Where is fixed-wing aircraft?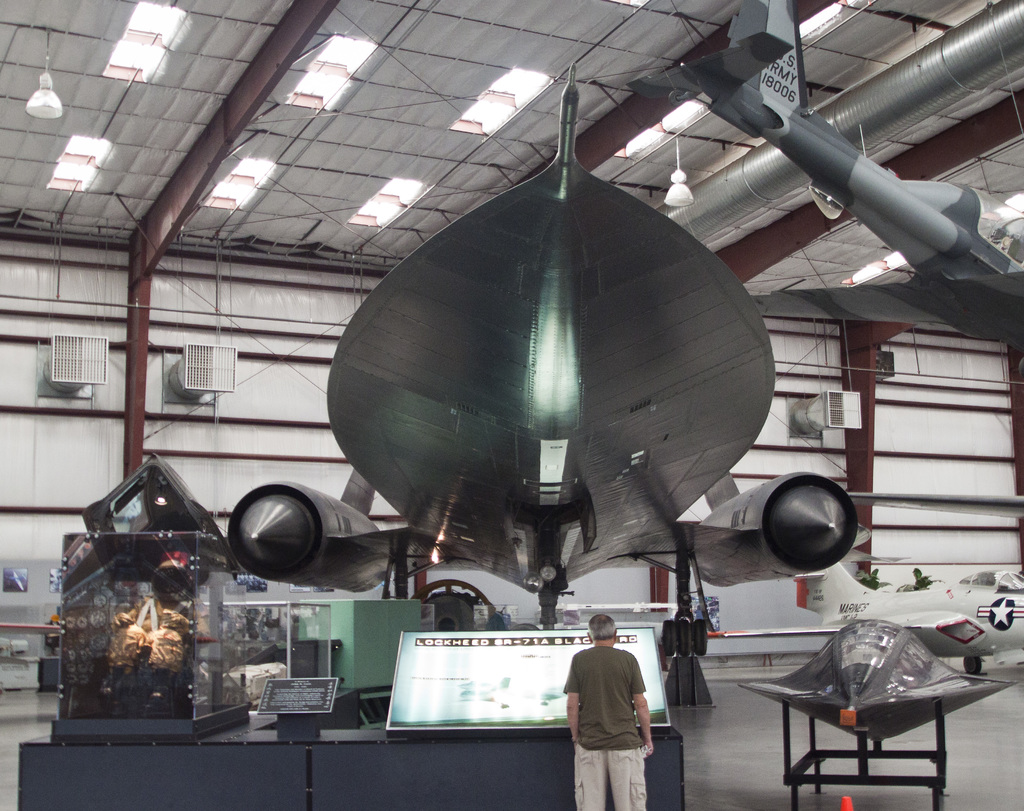
[x1=703, y1=554, x2=1023, y2=686].
